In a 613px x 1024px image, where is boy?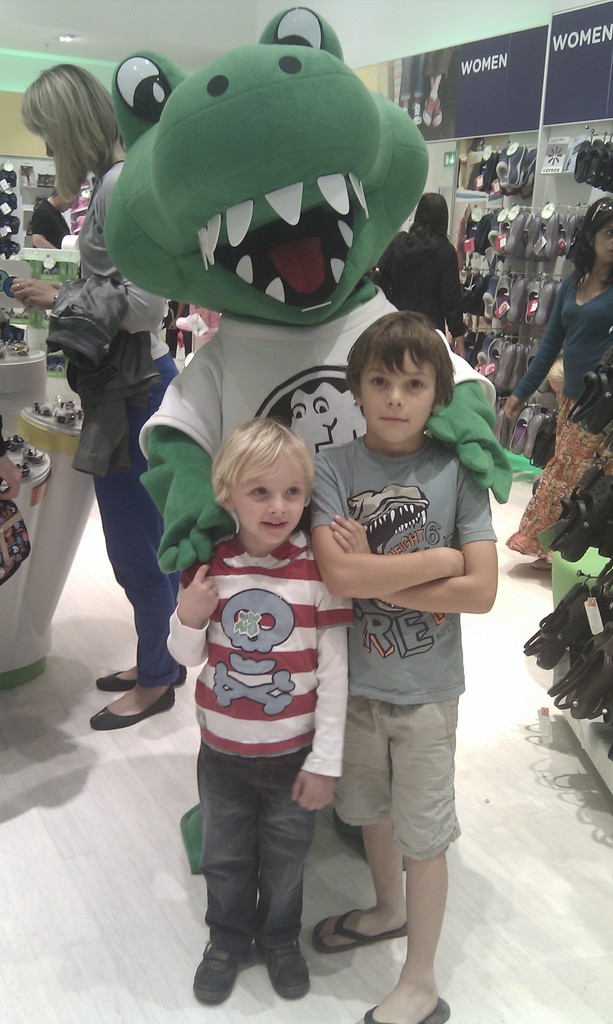
{"left": 296, "top": 276, "right": 502, "bottom": 979}.
